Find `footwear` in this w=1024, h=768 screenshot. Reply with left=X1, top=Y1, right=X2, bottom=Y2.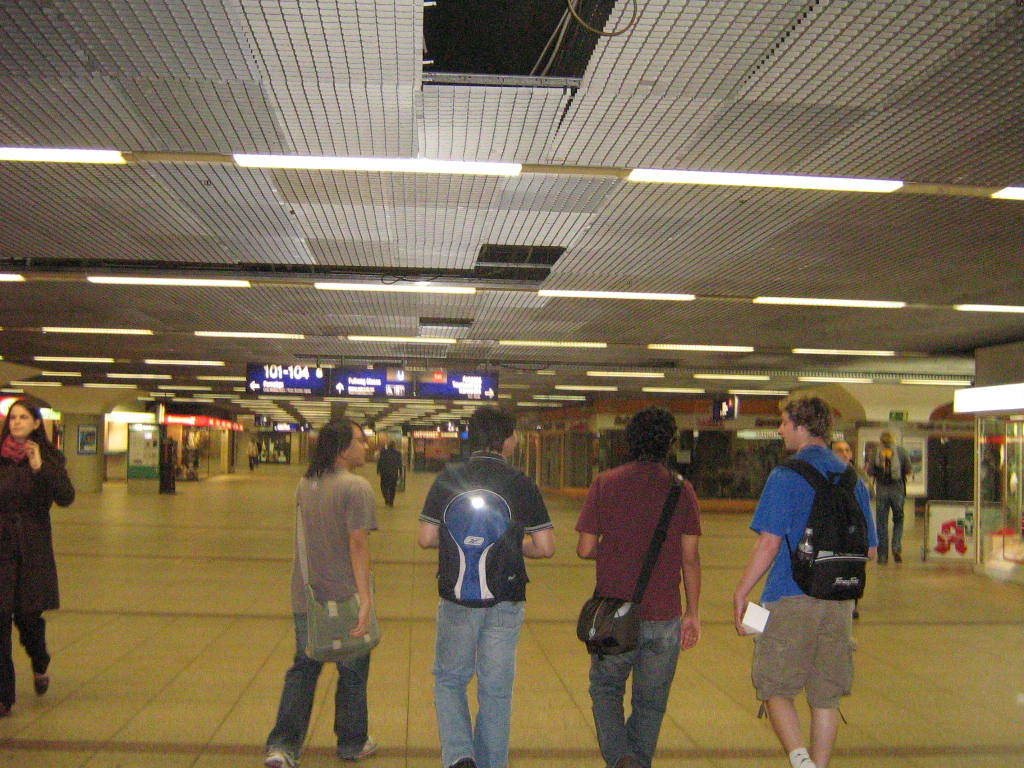
left=345, top=738, right=377, bottom=759.
